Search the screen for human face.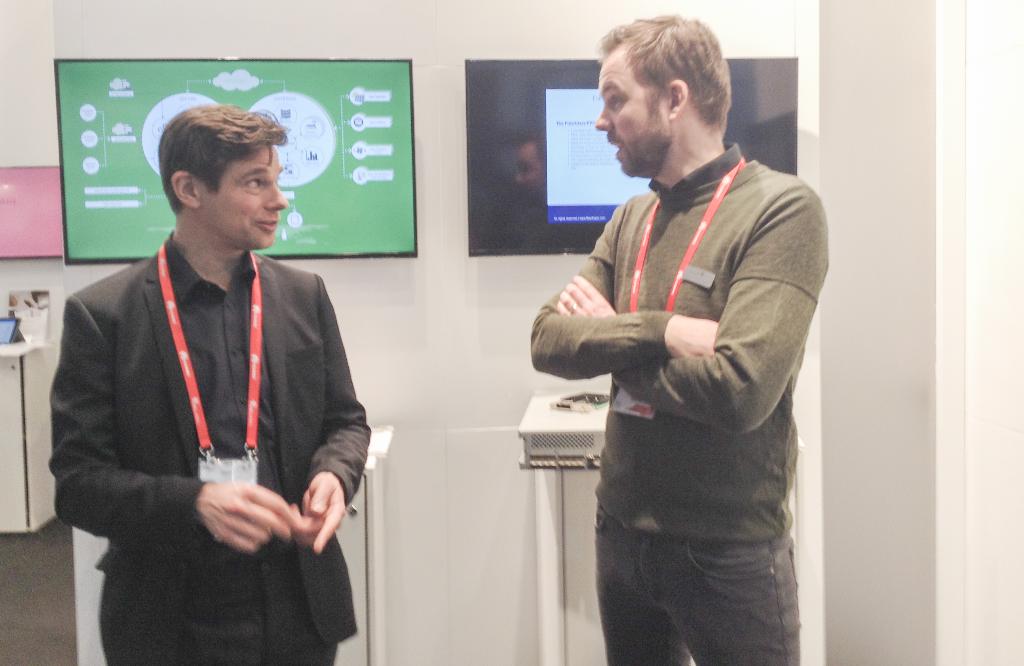
Found at x1=199 y1=149 x2=286 y2=252.
